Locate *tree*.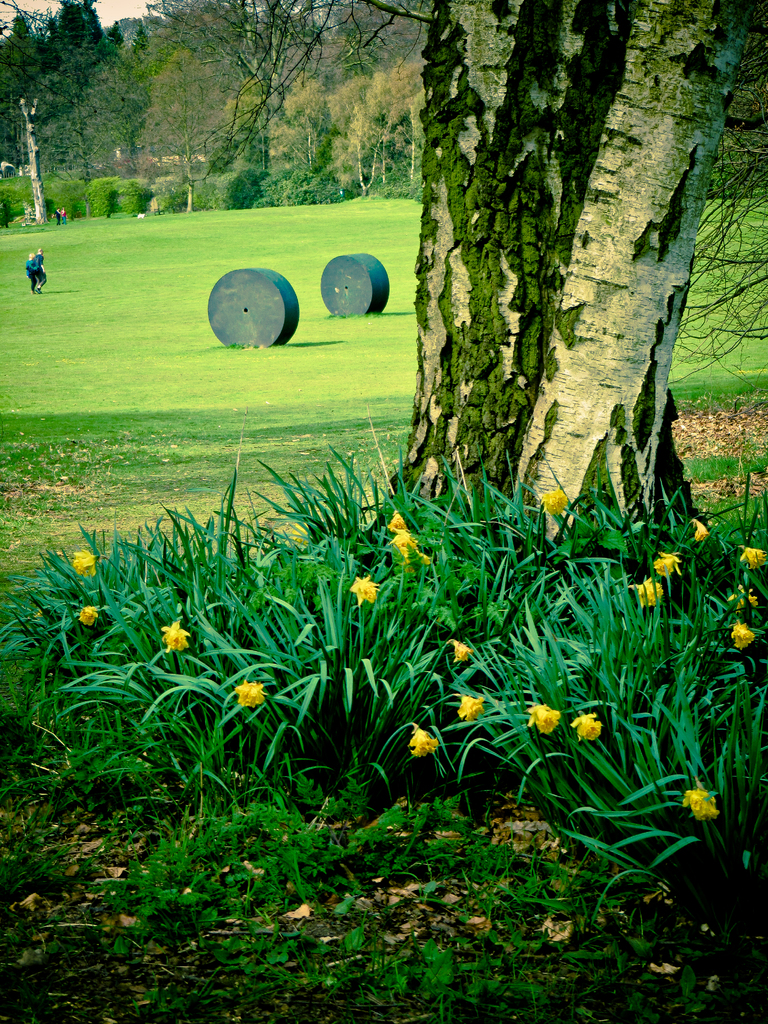
Bounding box: 364/31/721/542.
